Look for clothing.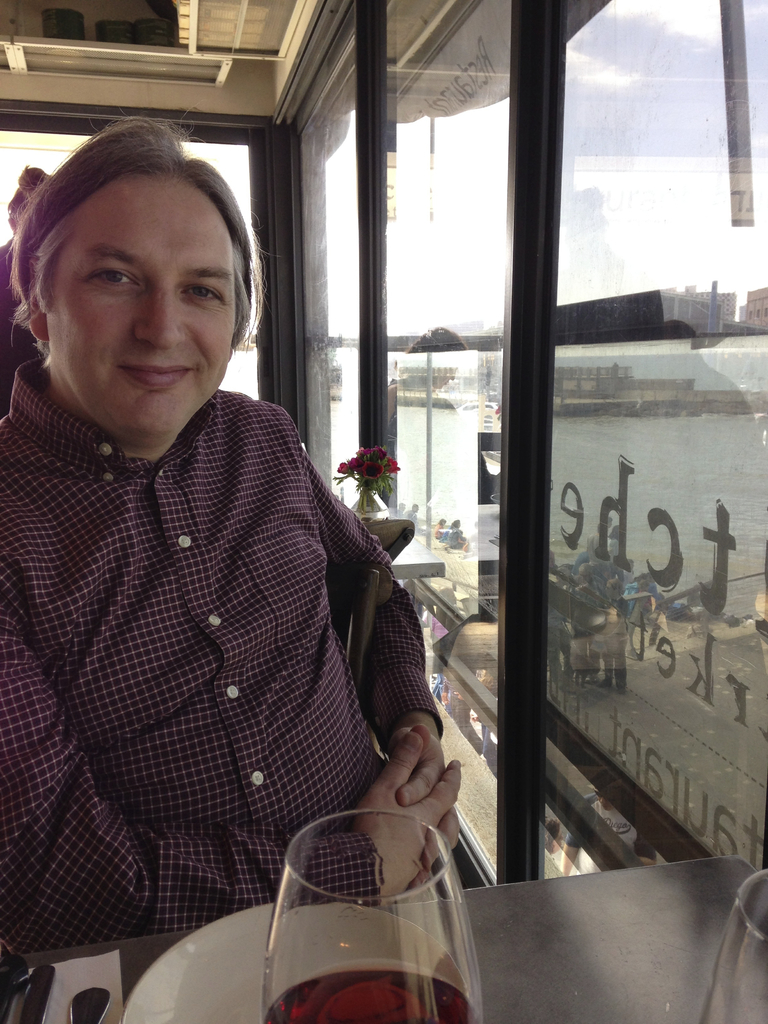
Found: (16, 340, 456, 957).
